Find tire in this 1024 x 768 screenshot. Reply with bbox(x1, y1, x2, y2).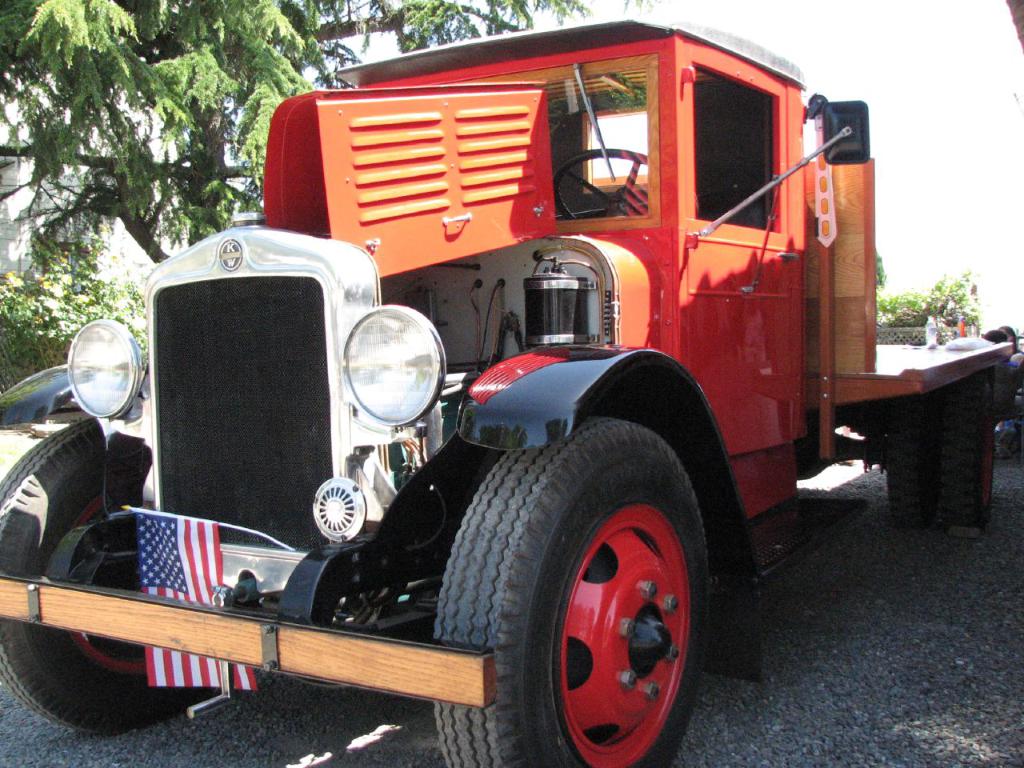
bbox(938, 379, 997, 527).
